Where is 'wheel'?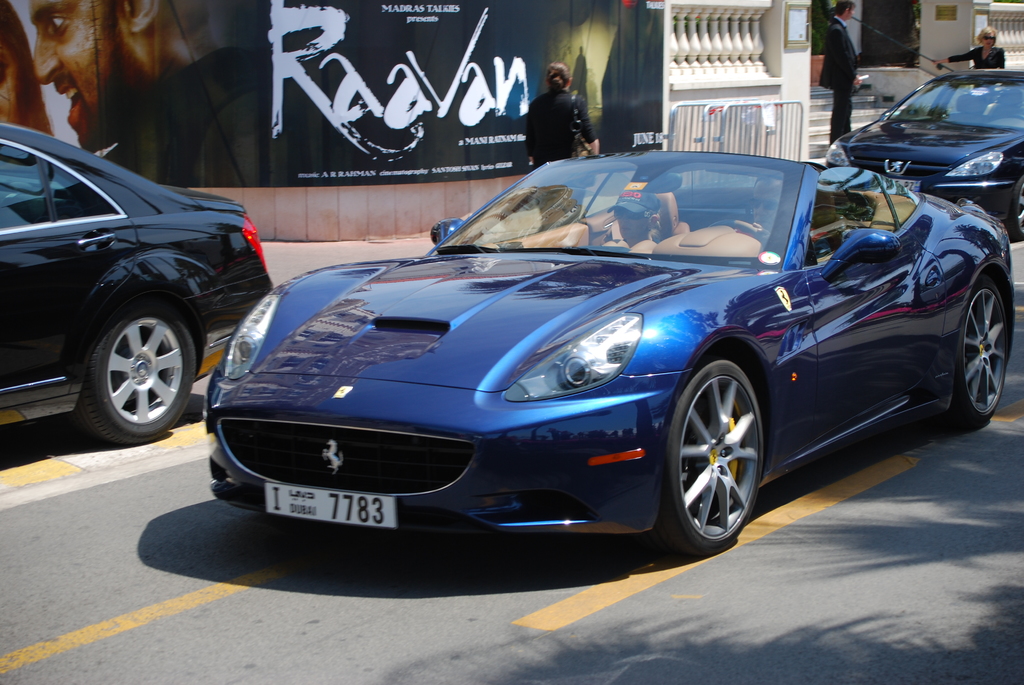
663,349,770,558.
